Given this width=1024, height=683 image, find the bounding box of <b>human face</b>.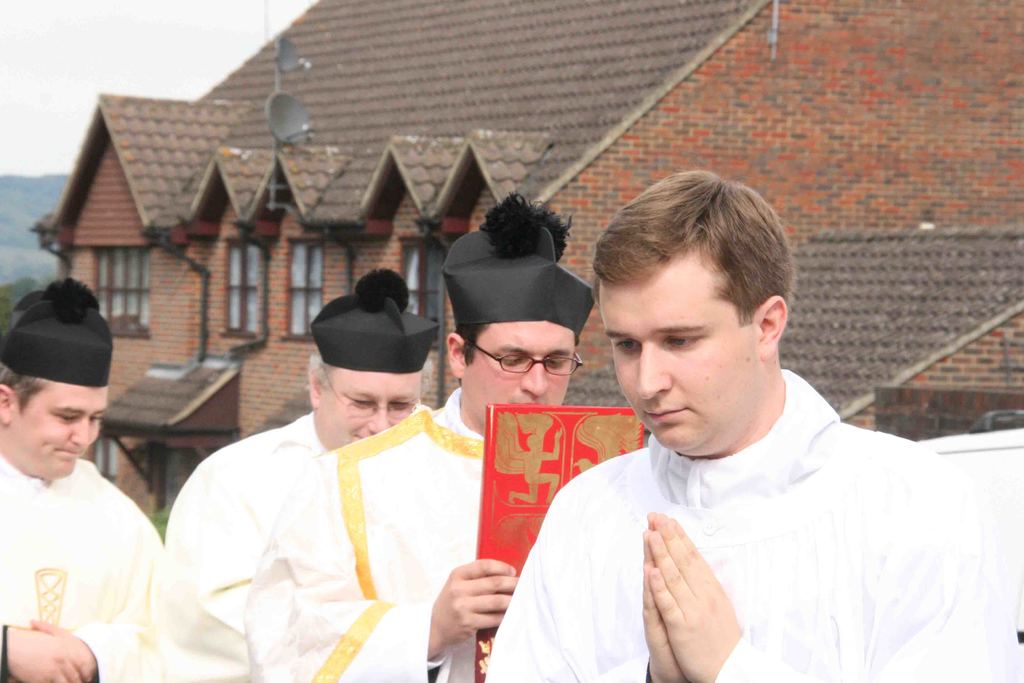
select_region(5, 377, 101, 483).
